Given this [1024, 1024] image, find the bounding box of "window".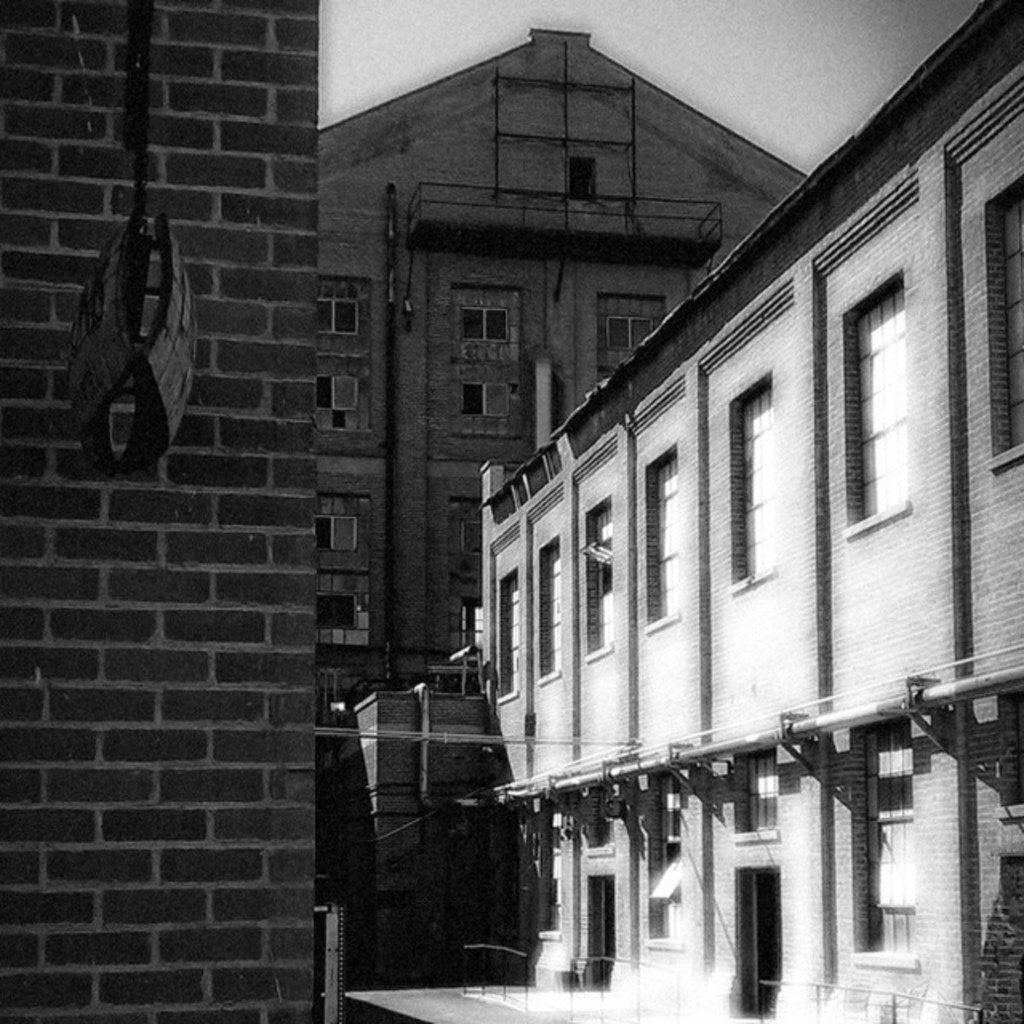
pyautogui.locateOnScreen(744, 867, 790, 978).
